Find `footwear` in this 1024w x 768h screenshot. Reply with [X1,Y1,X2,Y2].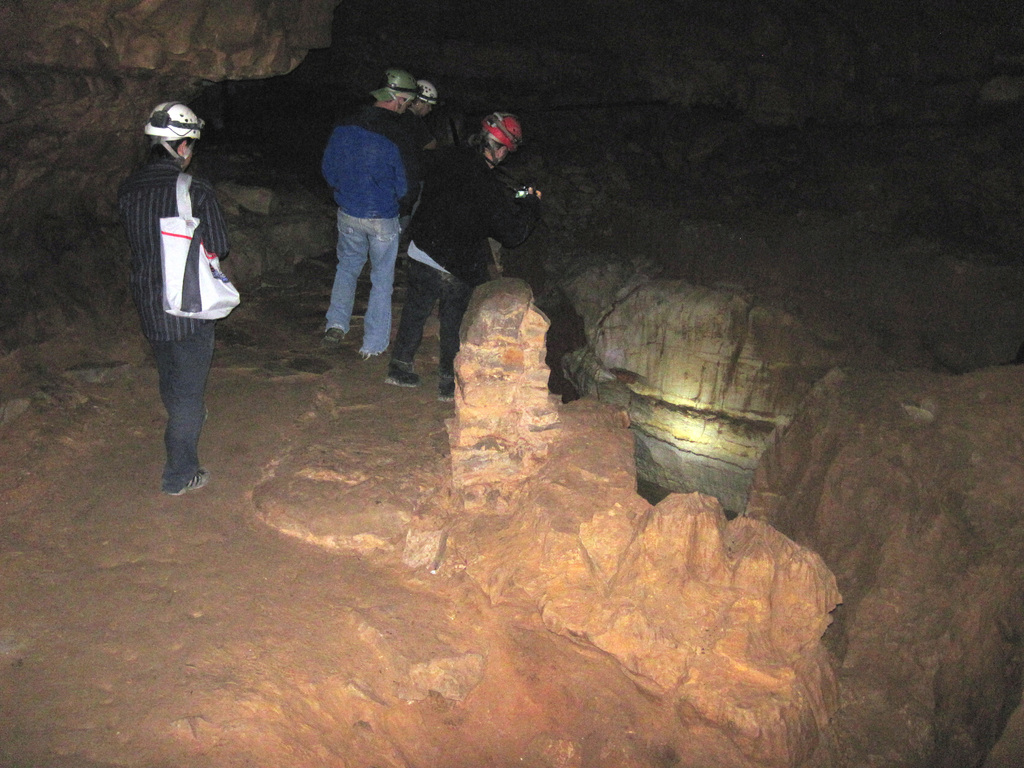
[439,380,454,401].
